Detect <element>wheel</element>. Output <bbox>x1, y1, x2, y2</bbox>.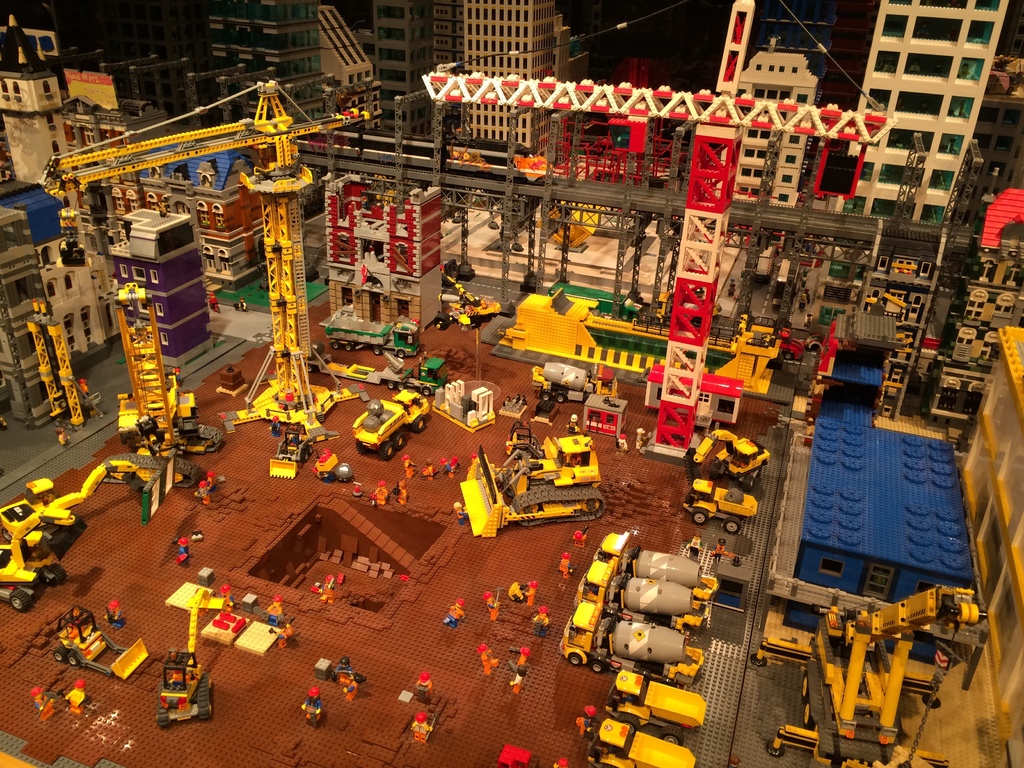
<bbox>420, 386, 433, 399</bbox>.
